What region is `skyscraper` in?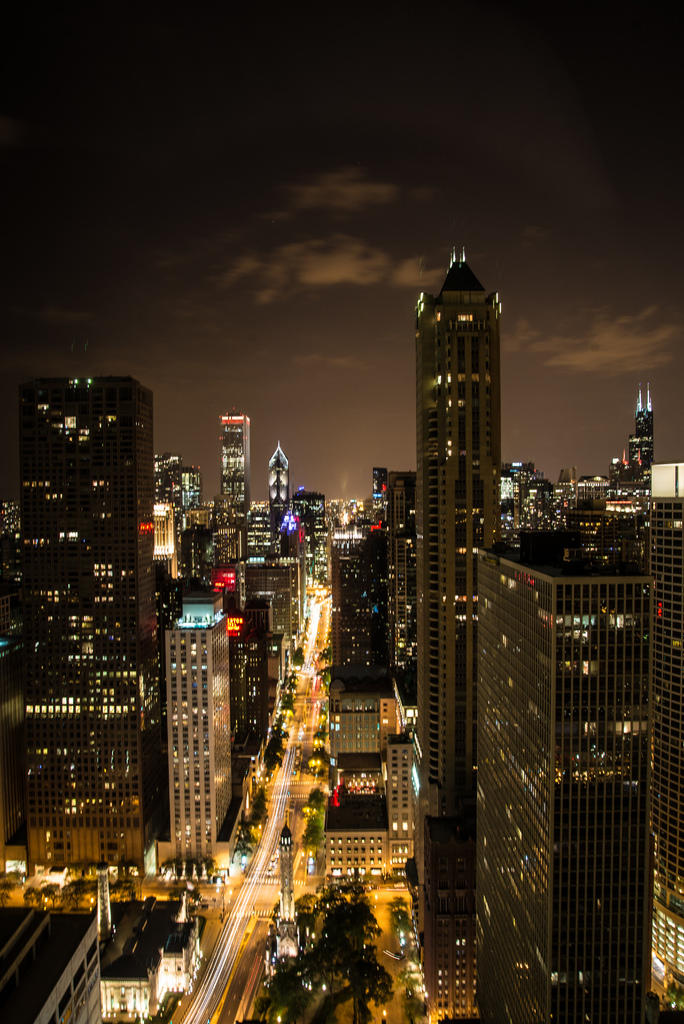
left=476, top=531, right=669, bottom=1021.
